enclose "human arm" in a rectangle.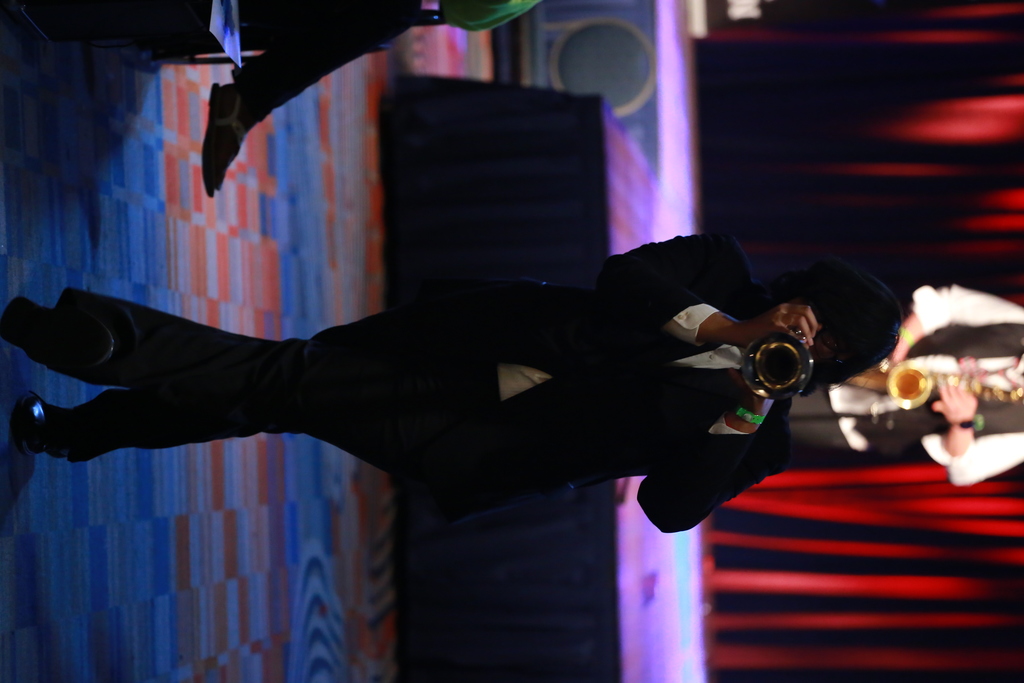
893/279/1023/363.
